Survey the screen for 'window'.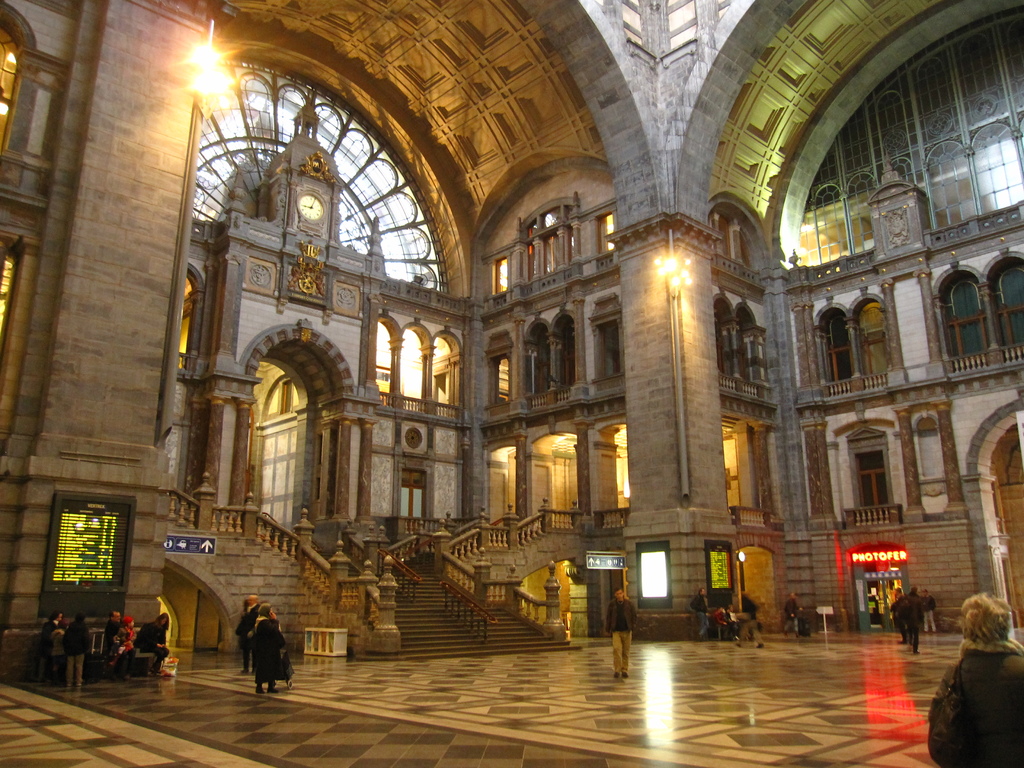
Survey found: 637, 540, 668, 612.
